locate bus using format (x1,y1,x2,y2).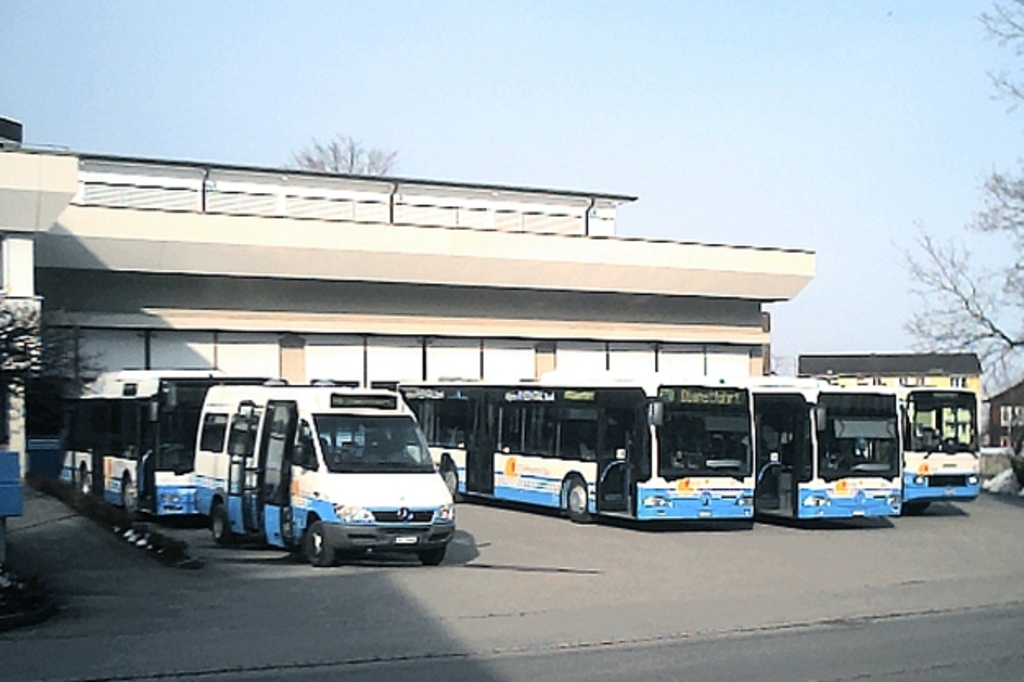
(395,375,754,523).
